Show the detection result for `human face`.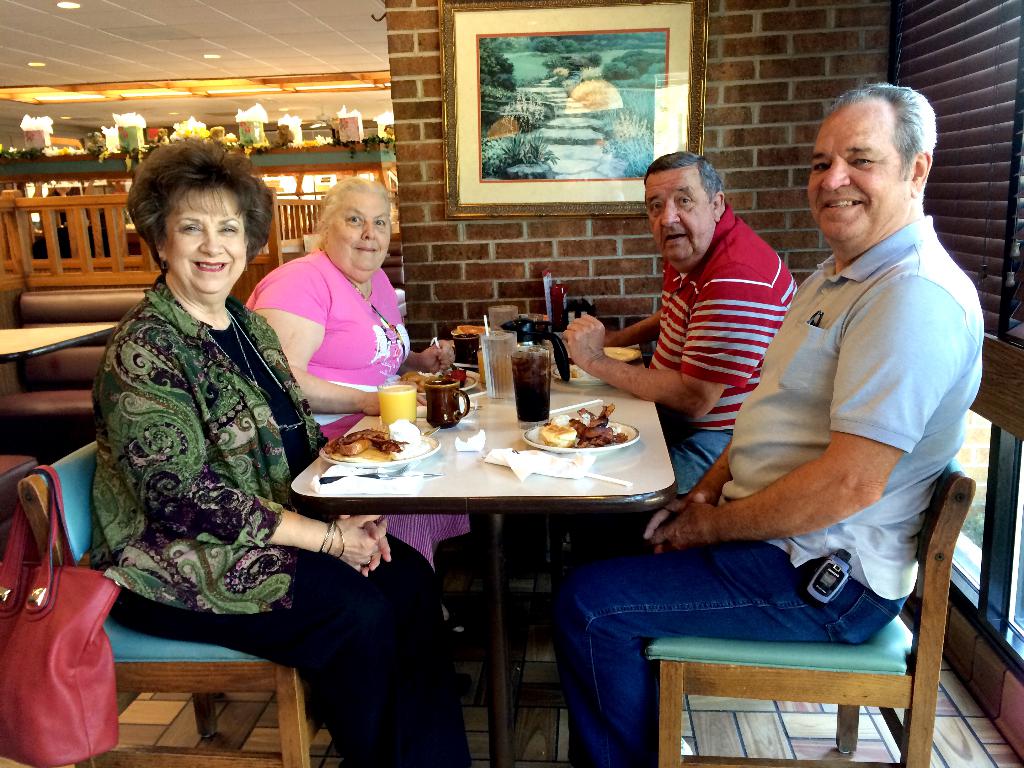
pyautogui.locateOnScreen(163, 191, 246, 294).
